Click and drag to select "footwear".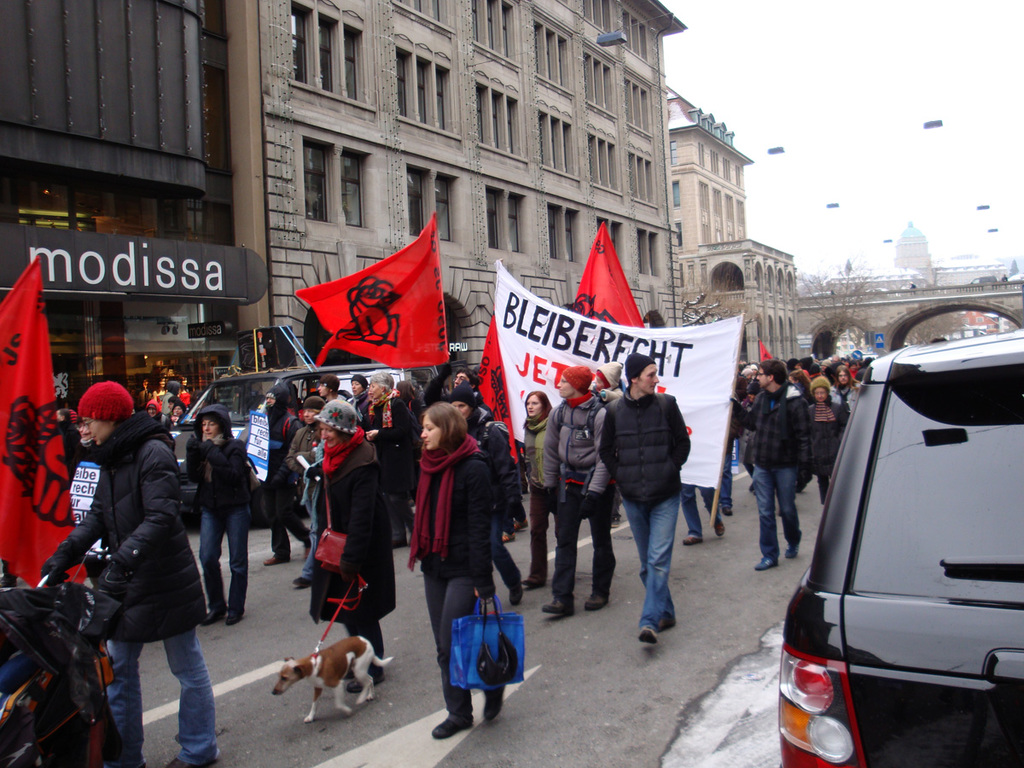
Selection: select_region(755, 556, 779, 568).
